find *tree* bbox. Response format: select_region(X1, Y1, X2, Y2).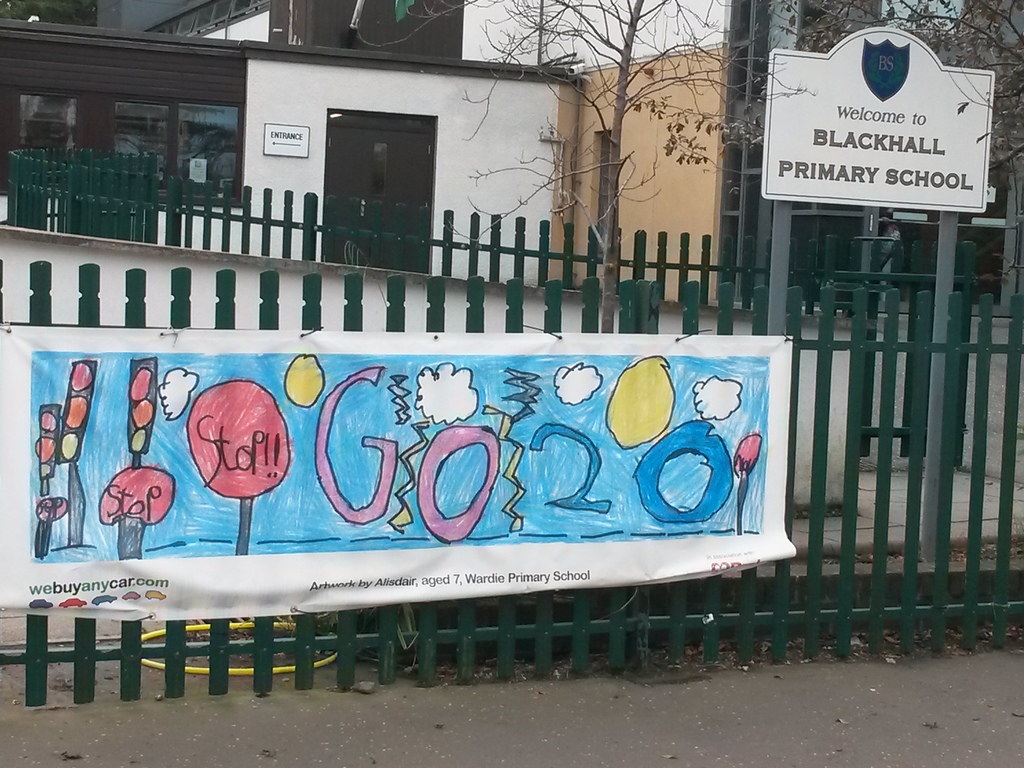
select_region(726, 0, 1023, 511).
